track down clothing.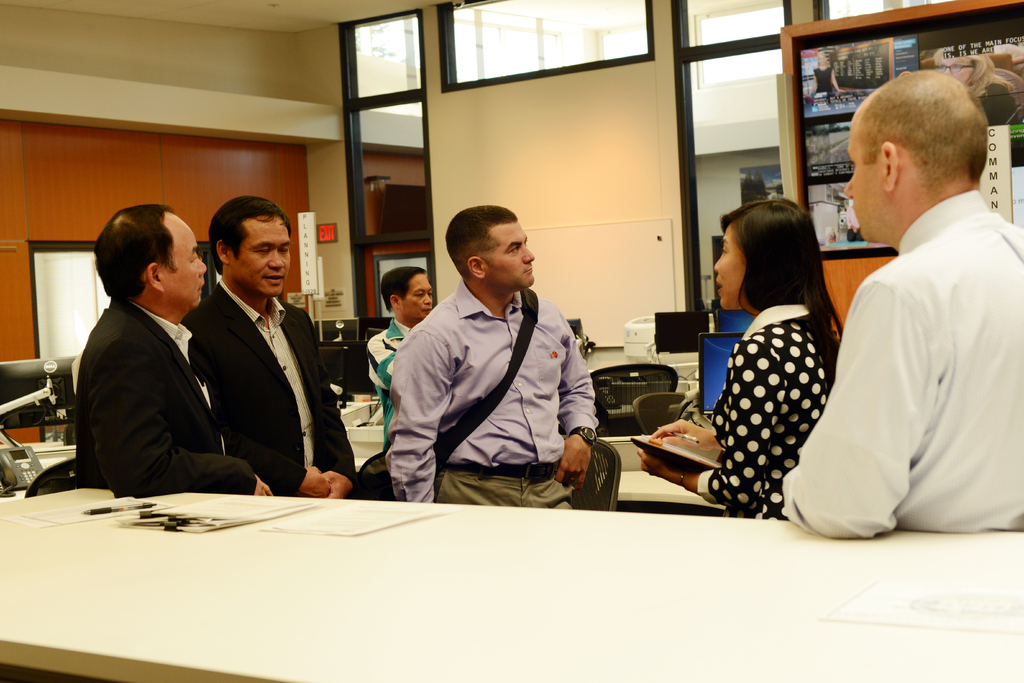
Tracked to 363, 311, 422, 461.
